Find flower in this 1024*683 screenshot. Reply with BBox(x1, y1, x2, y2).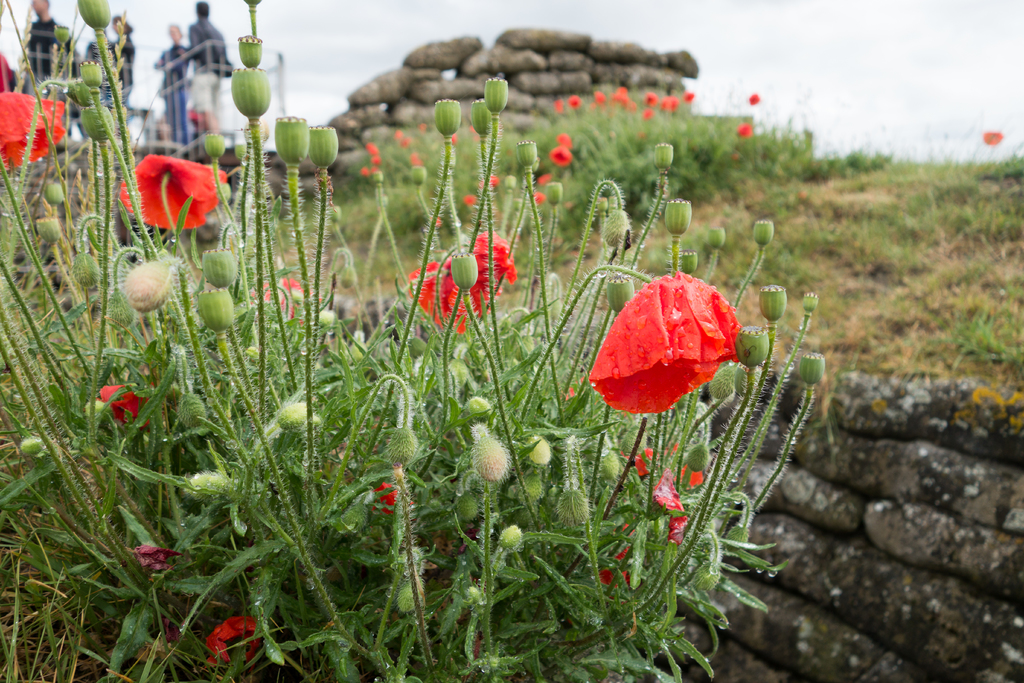
BBox(122, 157, 234, 231).
